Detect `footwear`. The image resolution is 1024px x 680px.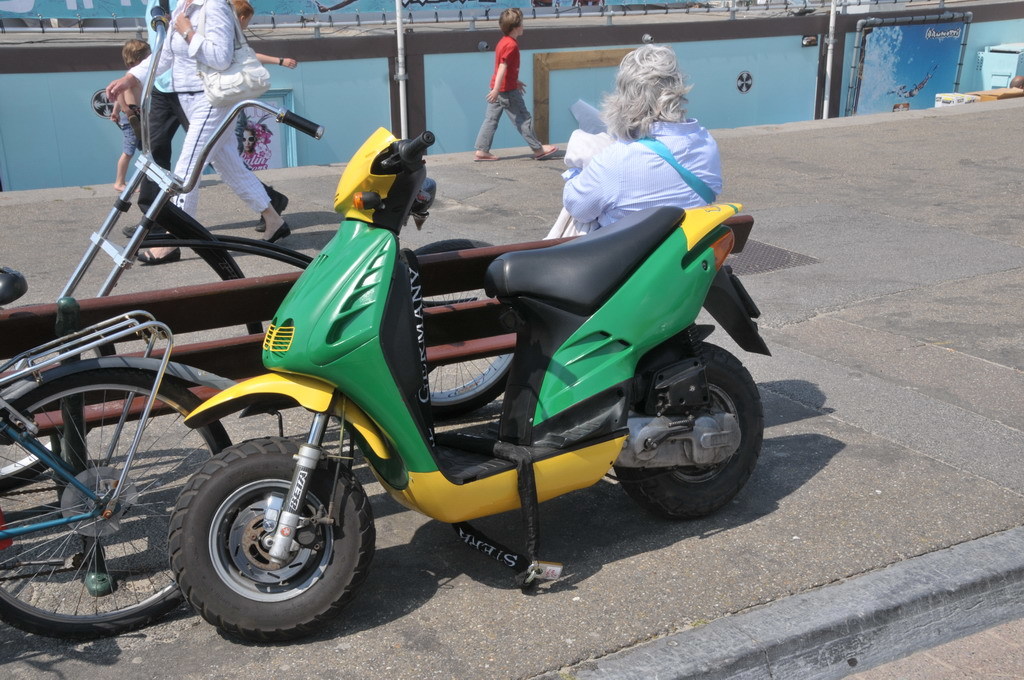
box=[255, 191, 291, 231].
